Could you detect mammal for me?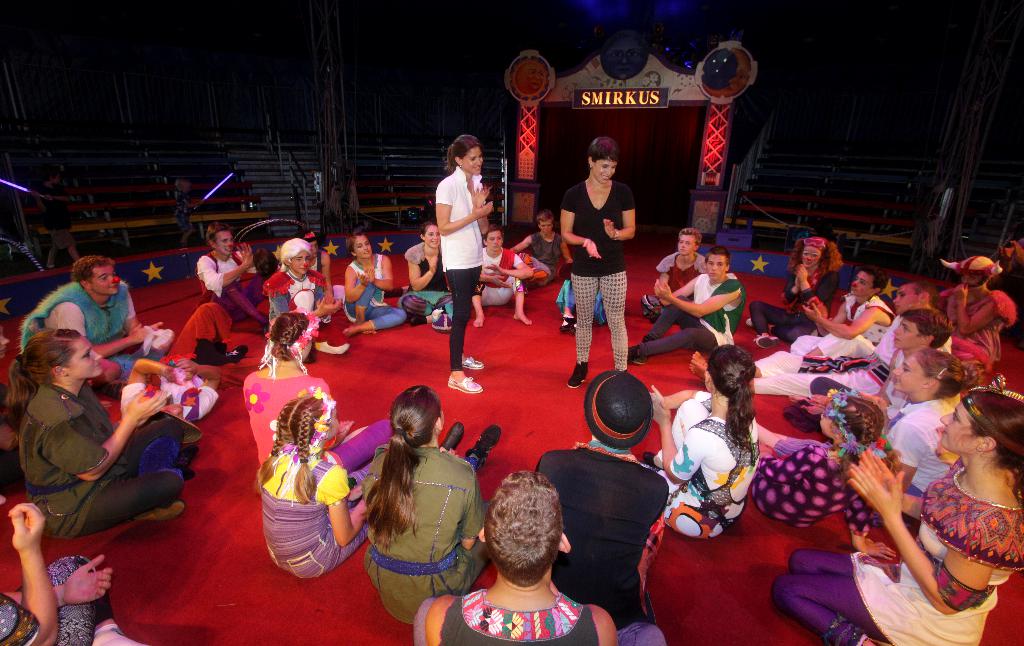
Detection result: <region>738, 234, 845, 349</region>.
